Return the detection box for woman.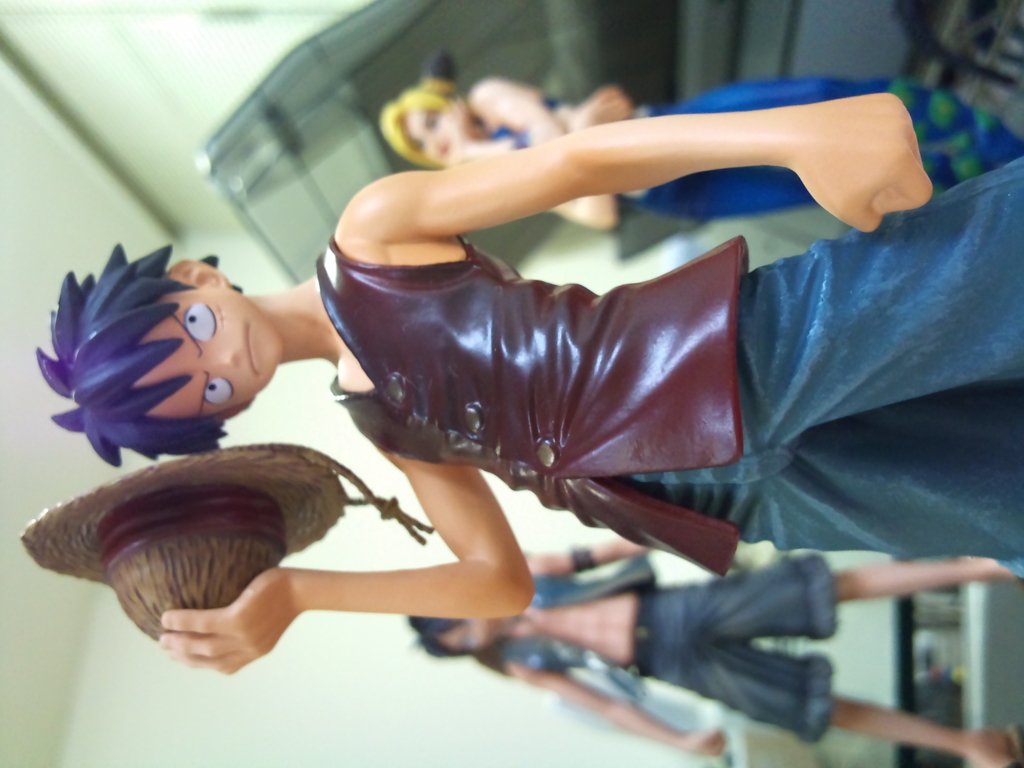
crop(383, 54, 1023, 237).
